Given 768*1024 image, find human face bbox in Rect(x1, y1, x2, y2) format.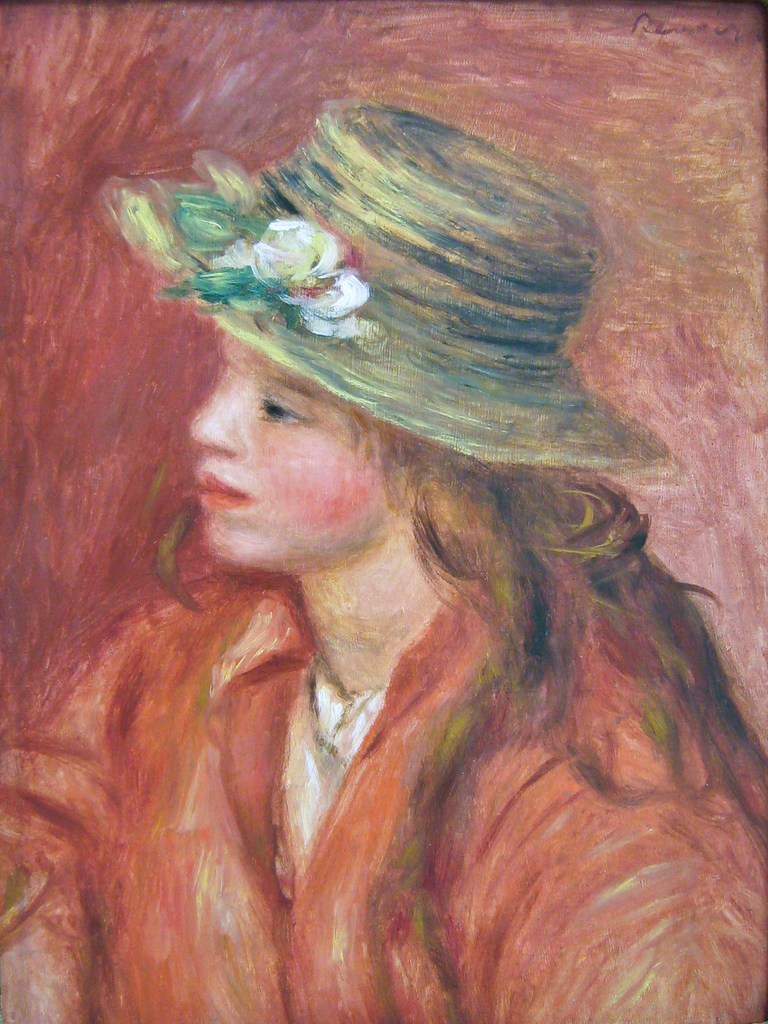
Rect(186, 326, 384, 570).
